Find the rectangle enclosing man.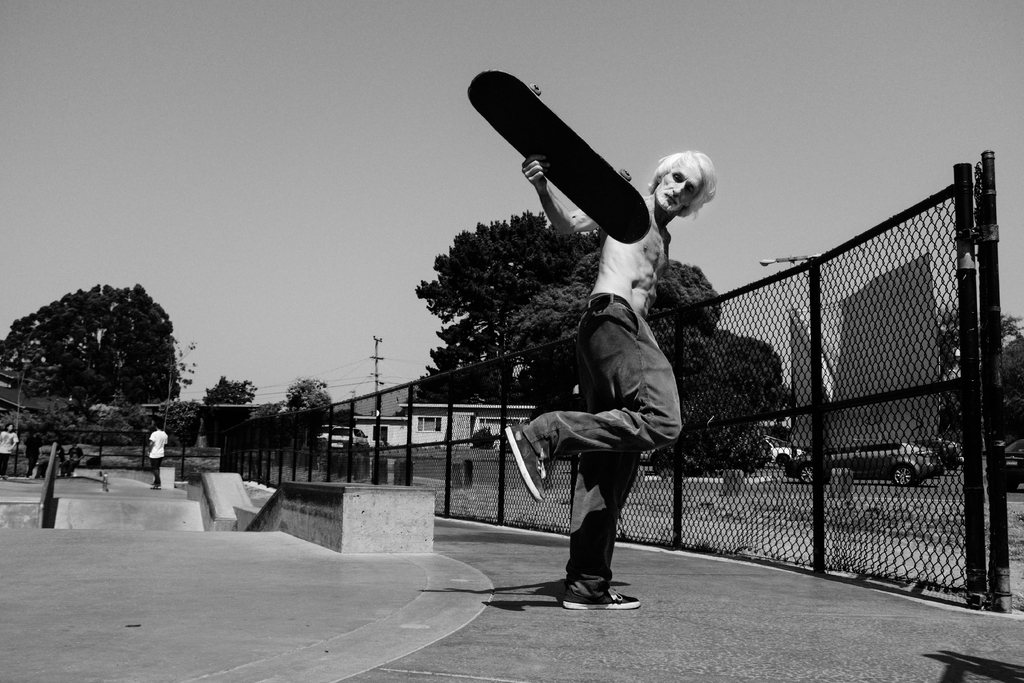
(0,422,20,480).
